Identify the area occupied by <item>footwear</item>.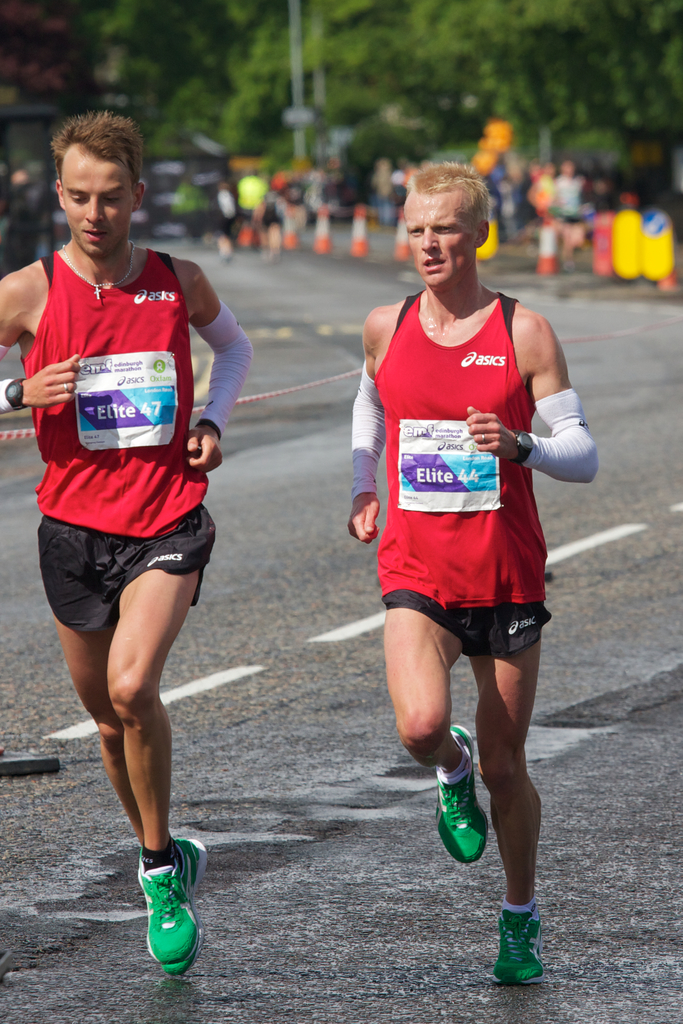
Area: {"left": 271, "top": 253, "right": 281, "bottom": 262}.
